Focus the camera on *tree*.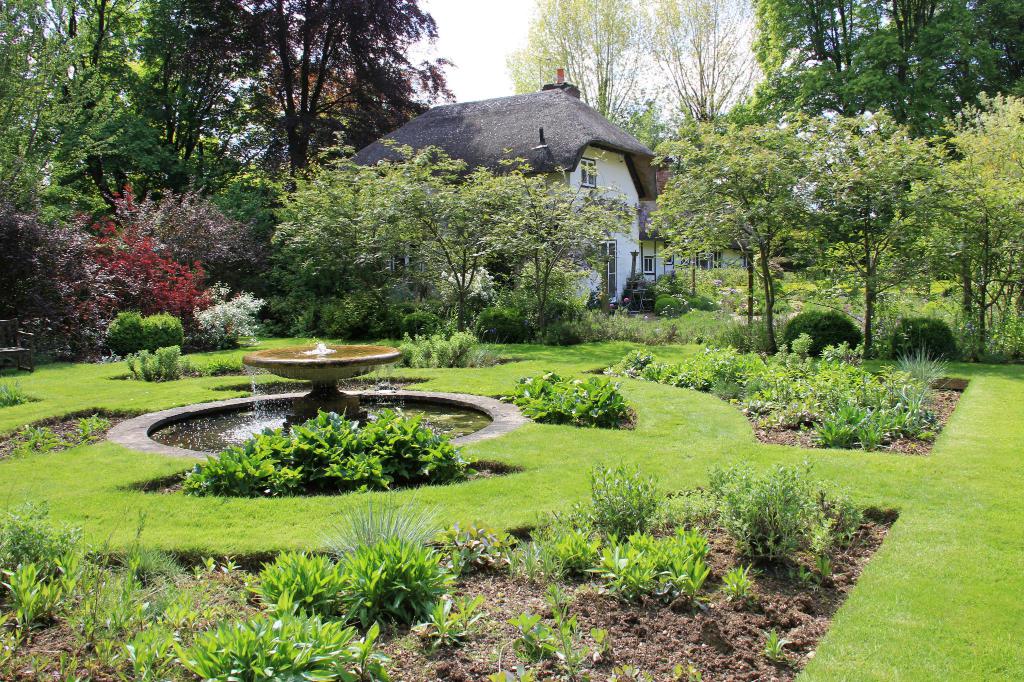
Focus region: x1=913 y1=0 x2=993 y2=142.
